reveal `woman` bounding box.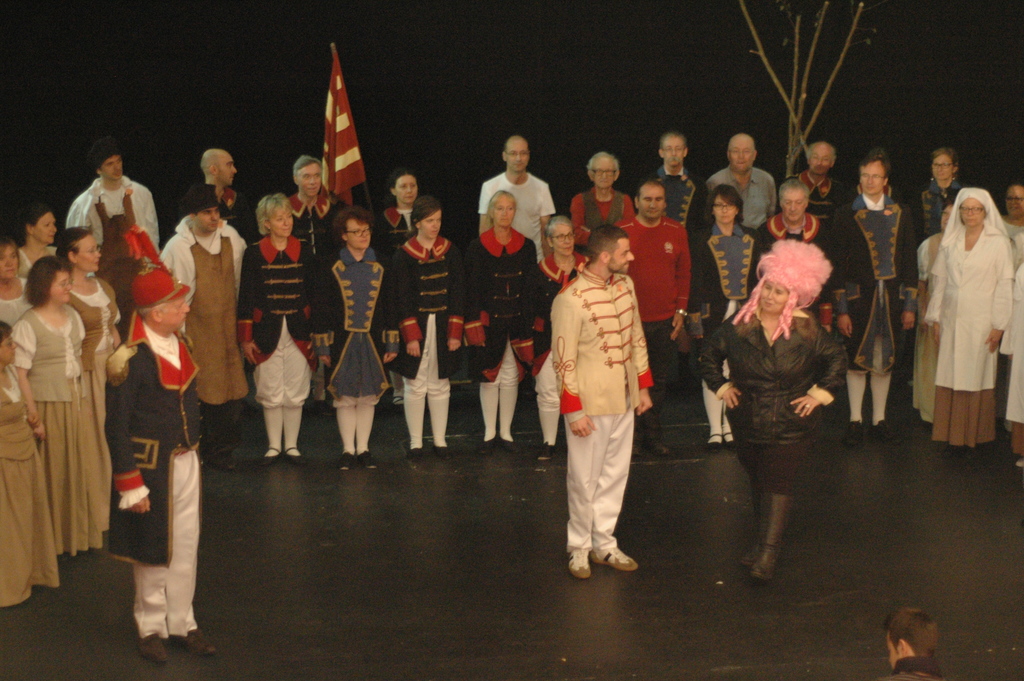
Revealed: <bbox>755, 171, 853, 335</bbox>.
